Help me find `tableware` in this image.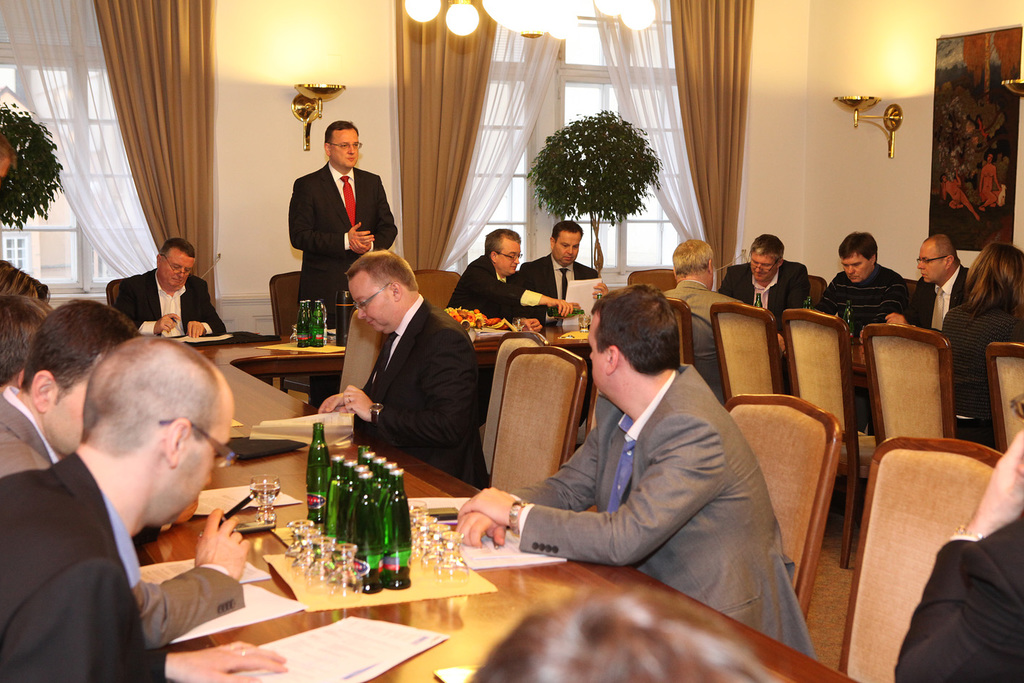
Found it: l=406, t=499, r=426, b=543.
